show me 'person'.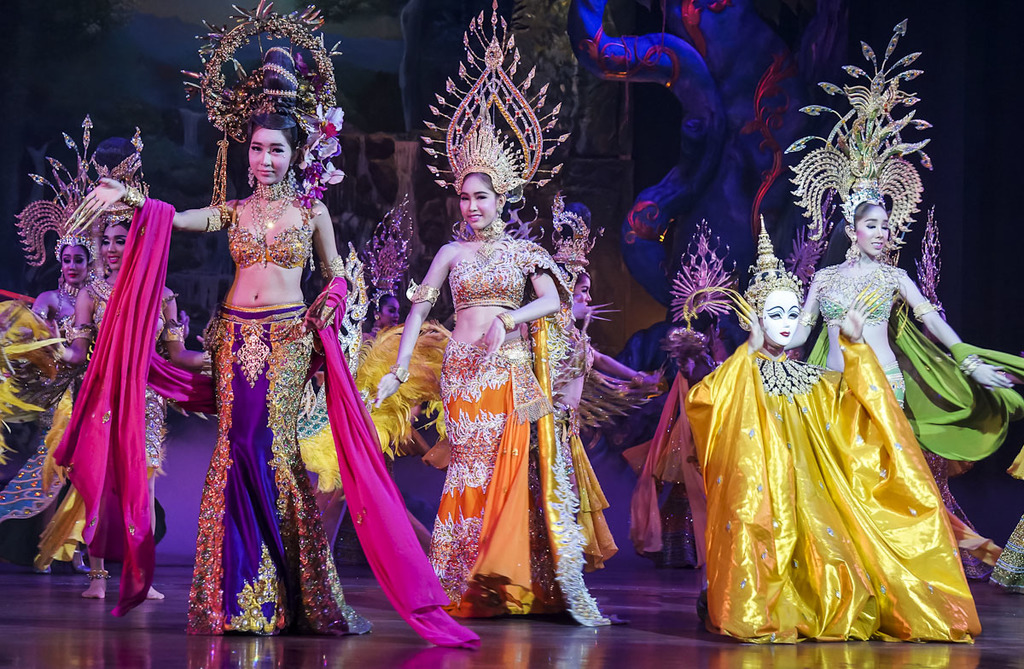
'person' is here: <bbox>775, 20, 1023, 590</bbox>.
